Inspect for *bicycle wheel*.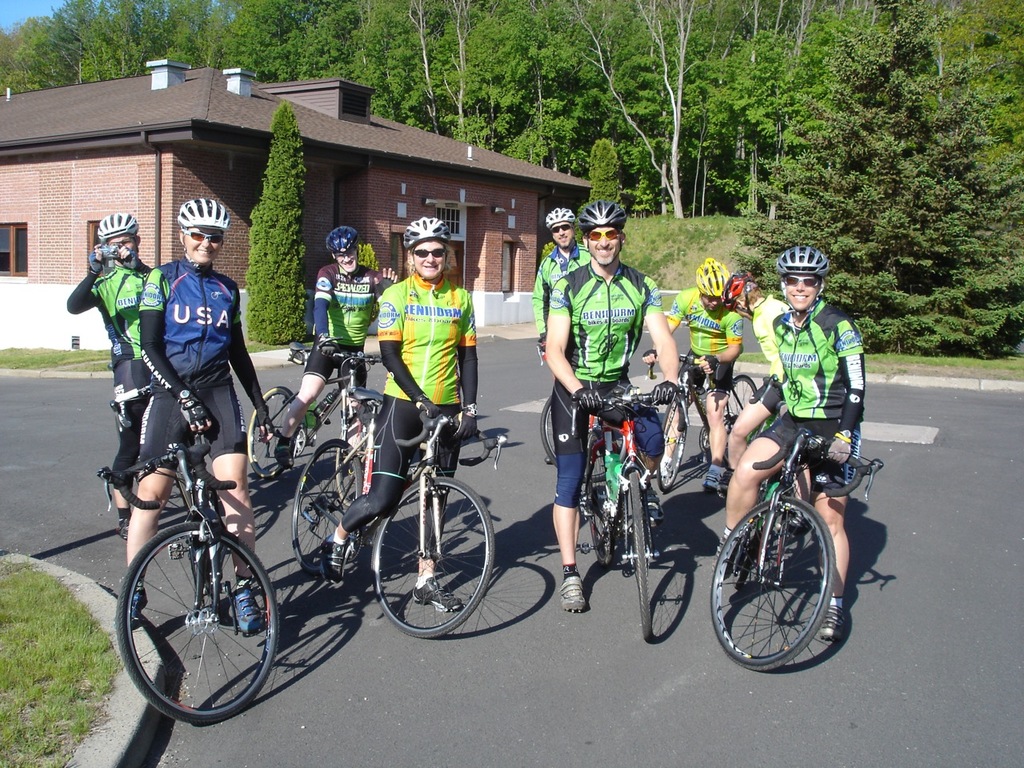
Inspection: rect(249, 386, 294, 477).
